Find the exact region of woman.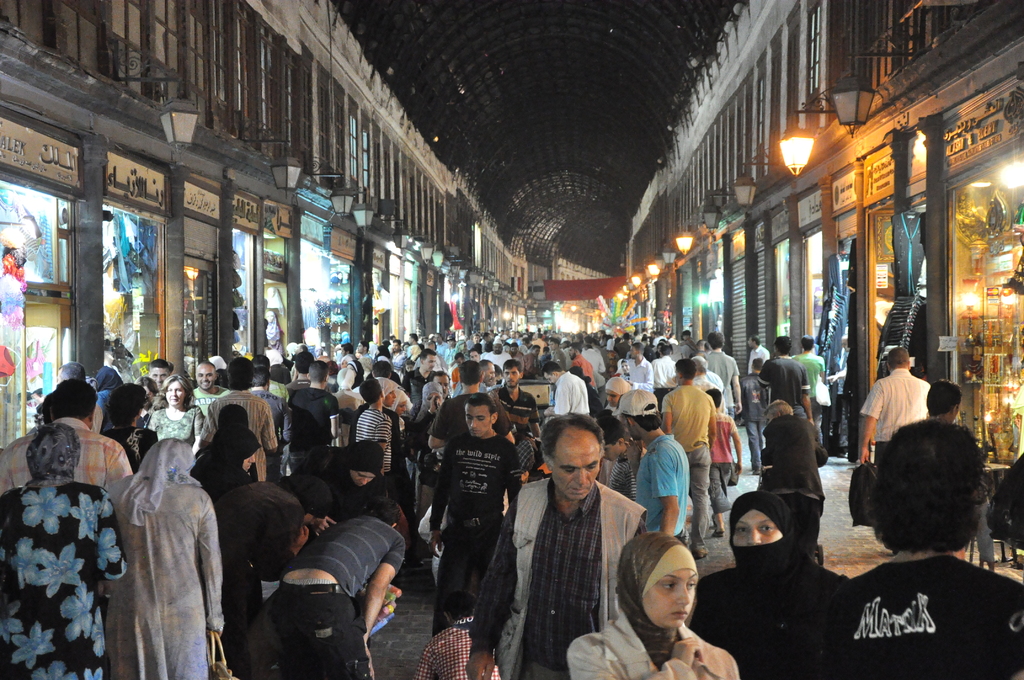
Exact region: {"x1": 148, "y1": 373, "x2": 204, "y2": 448}.
